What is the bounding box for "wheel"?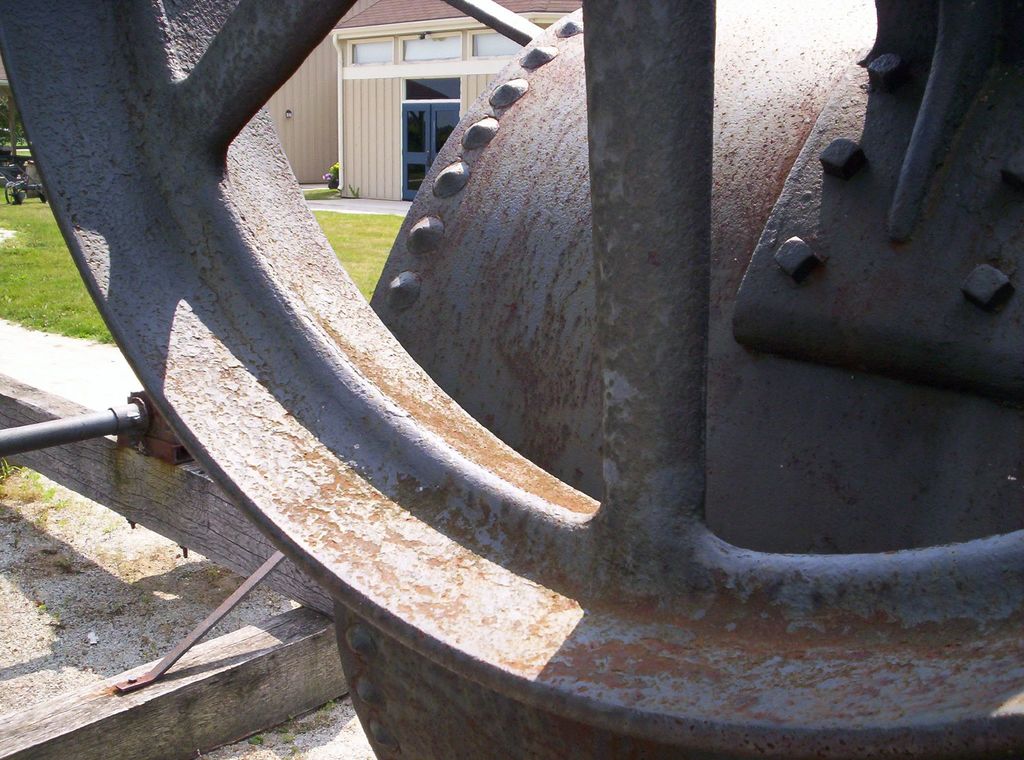
l=0, t=0, r=1023, b=759.
